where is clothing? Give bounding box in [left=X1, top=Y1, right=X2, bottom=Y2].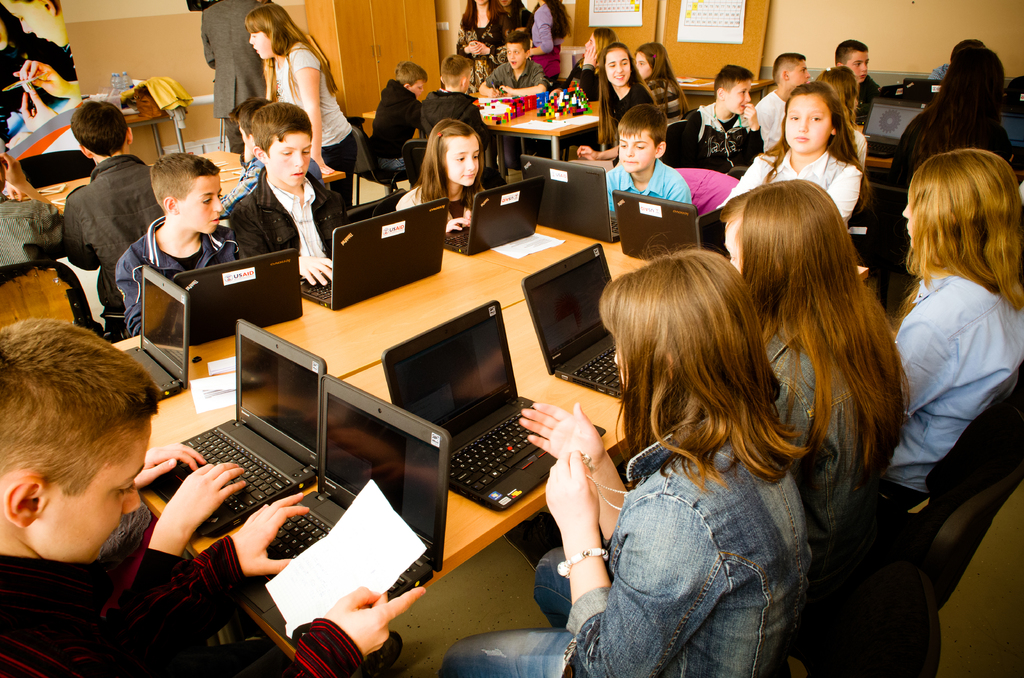
[left=484, top=59, right=547, bottom=92].
